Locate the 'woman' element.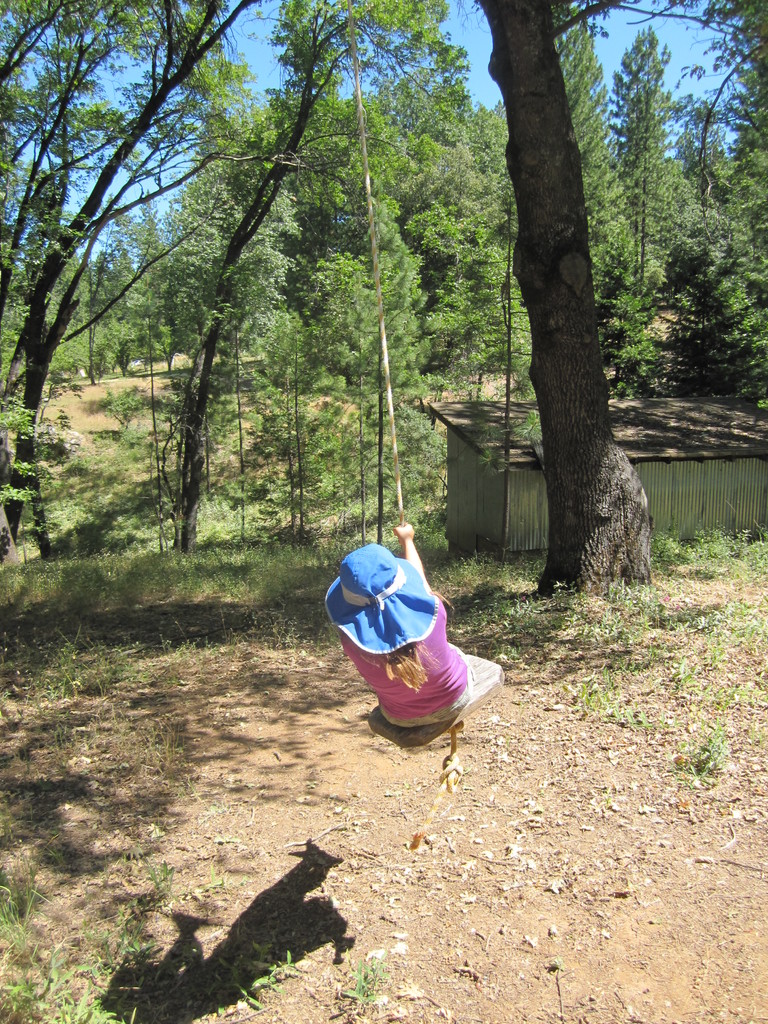
Element bbox: rect(320, 500, 501, 762).
